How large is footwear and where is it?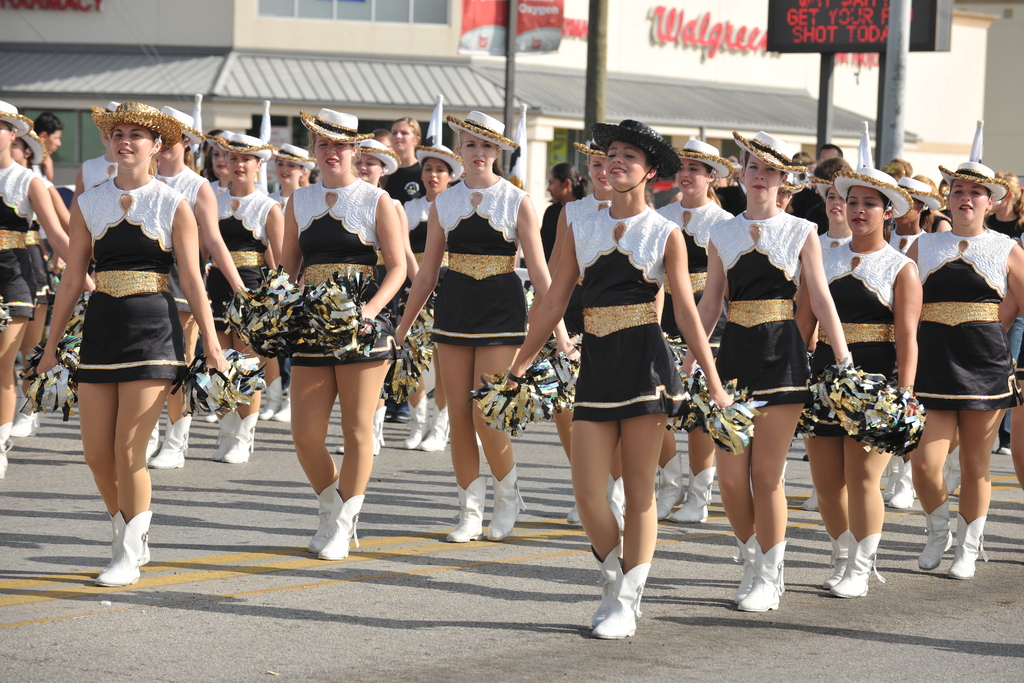
Bounding box: rect(591, 544, 659, 639).
